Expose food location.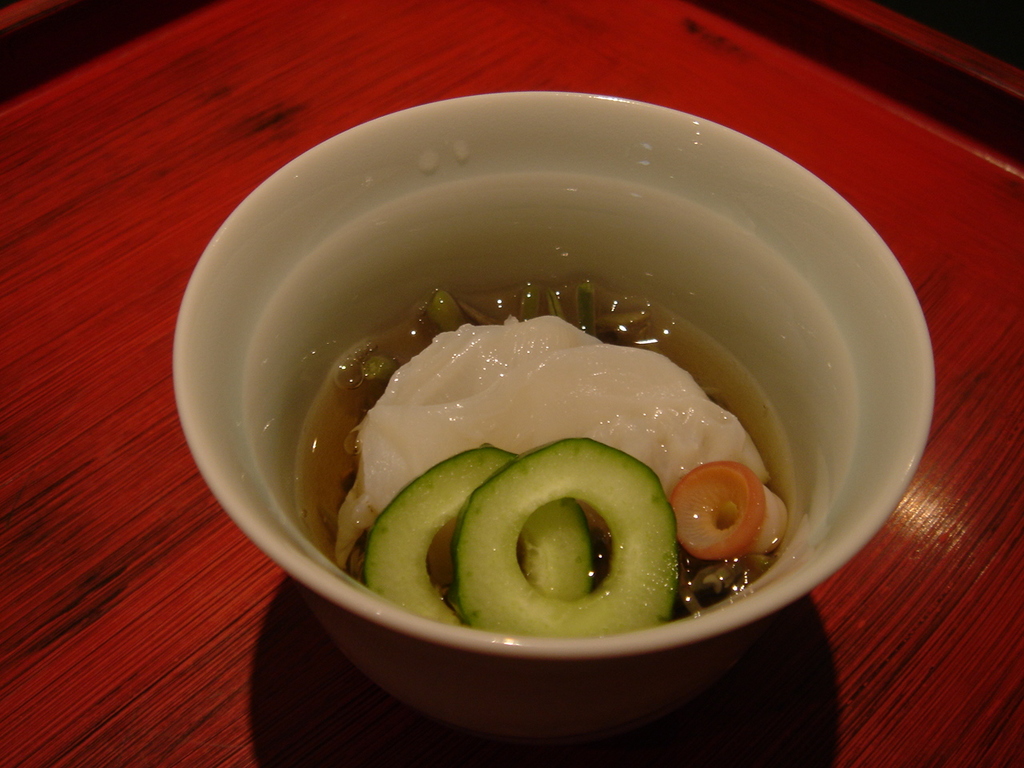
Exposed at region(214, 120, 882, 654).
